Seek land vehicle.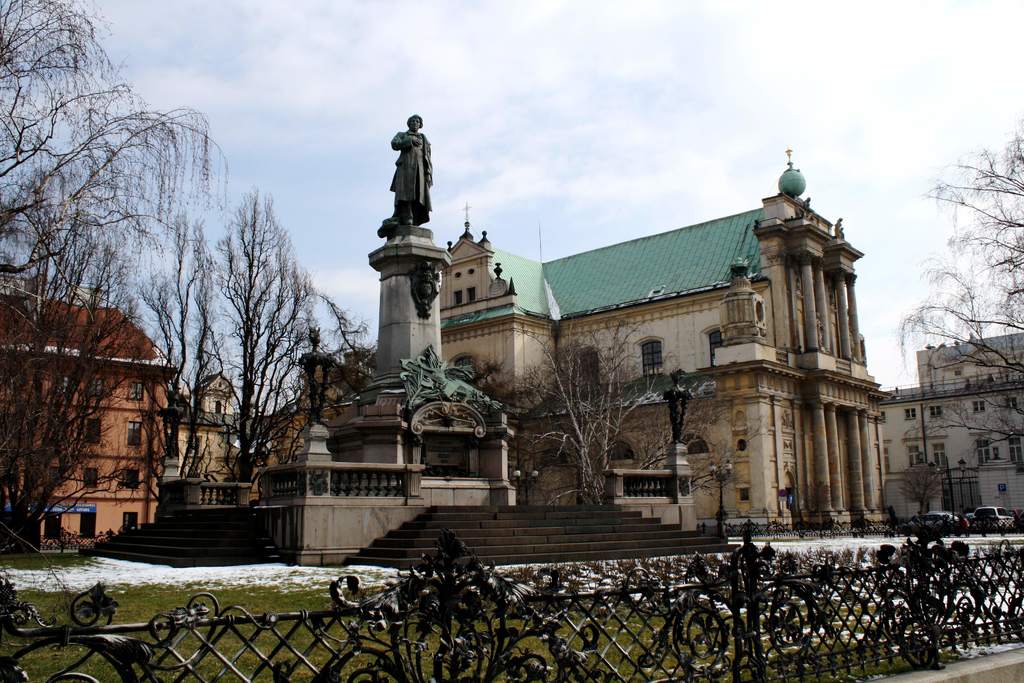
[left=971, top=506, right=1018, bottom=533].
